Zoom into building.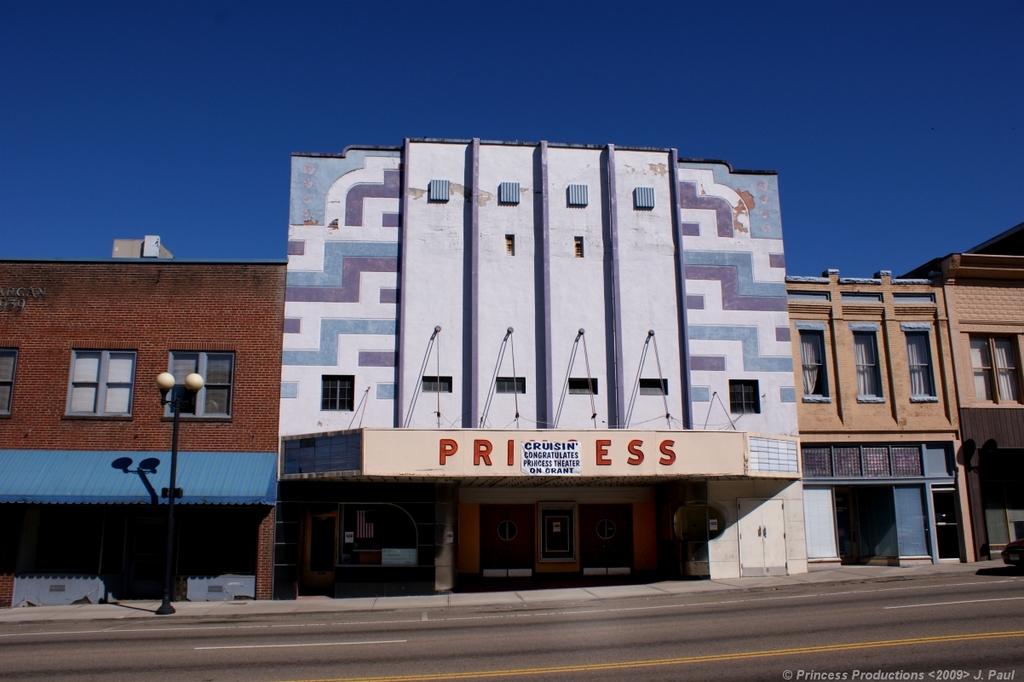
Zoom target: [x1=897, y1=222, x2=1021, y2=564].
